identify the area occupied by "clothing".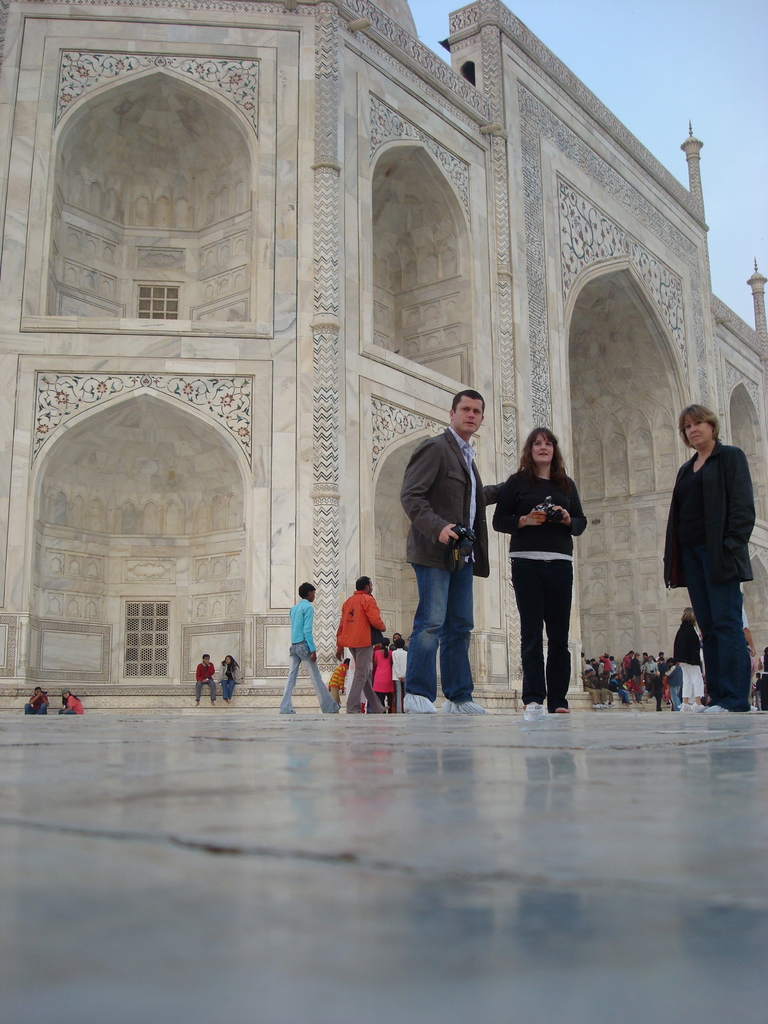
Area: Rect(333, 589, 385, 708).
